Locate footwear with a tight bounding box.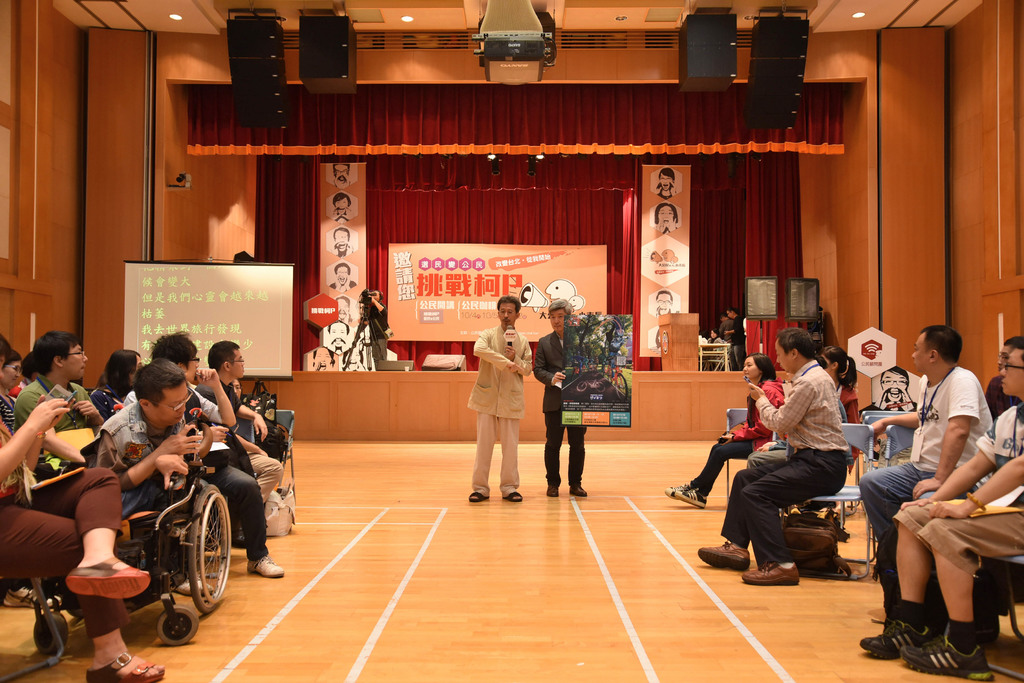
select_region(470, 493, 490, 504).
